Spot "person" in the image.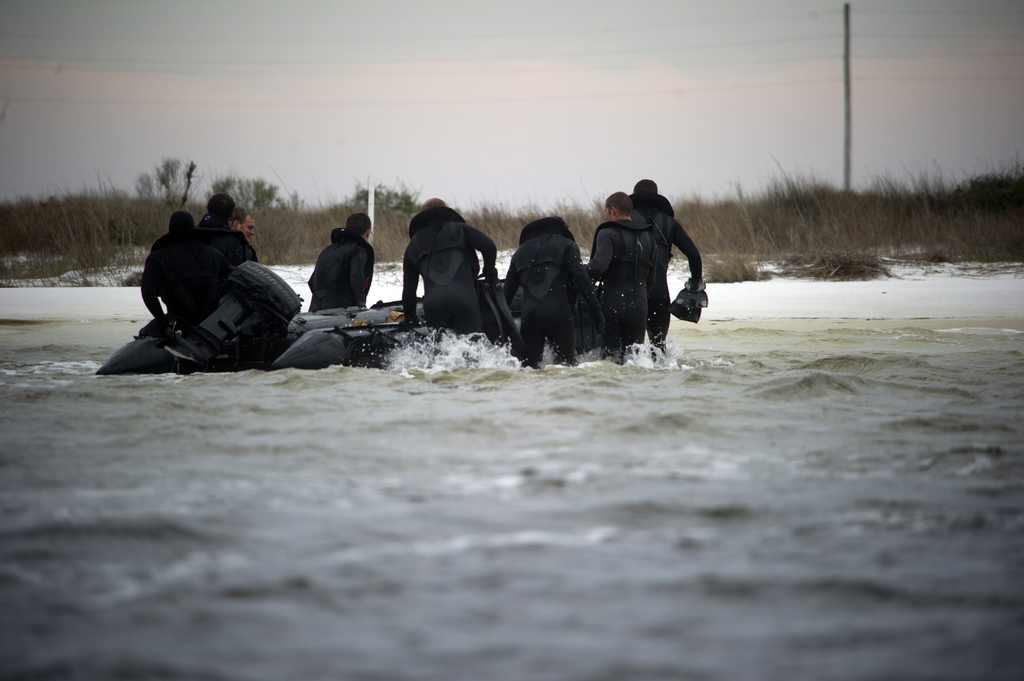
"person" found at 397 198 502 342.
